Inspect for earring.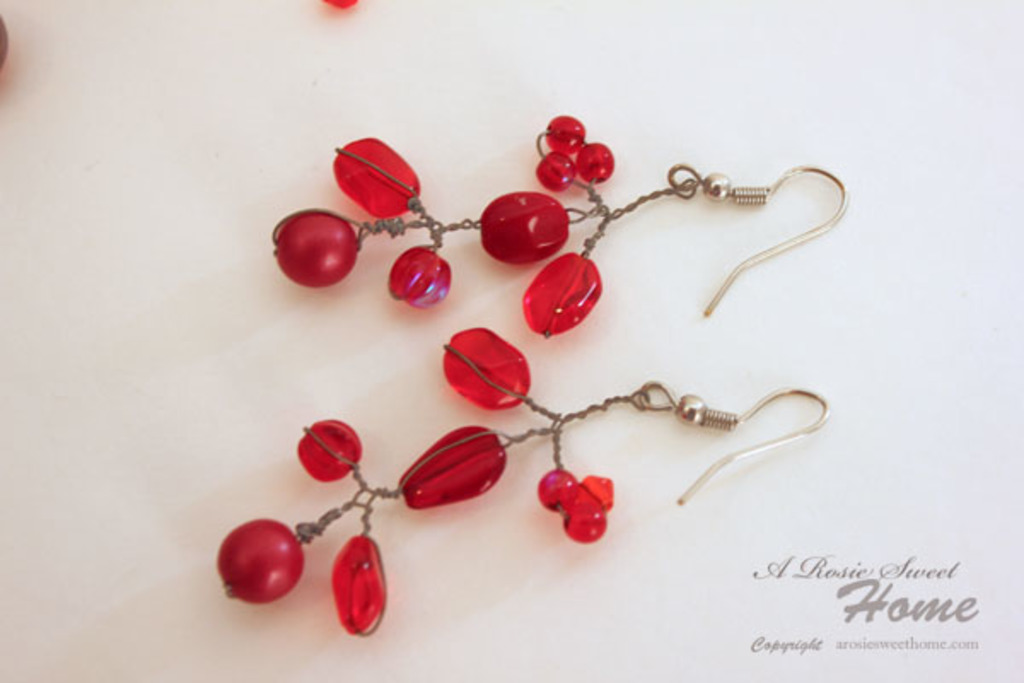
Inspection: bbox(213, 319, 831, 639).
